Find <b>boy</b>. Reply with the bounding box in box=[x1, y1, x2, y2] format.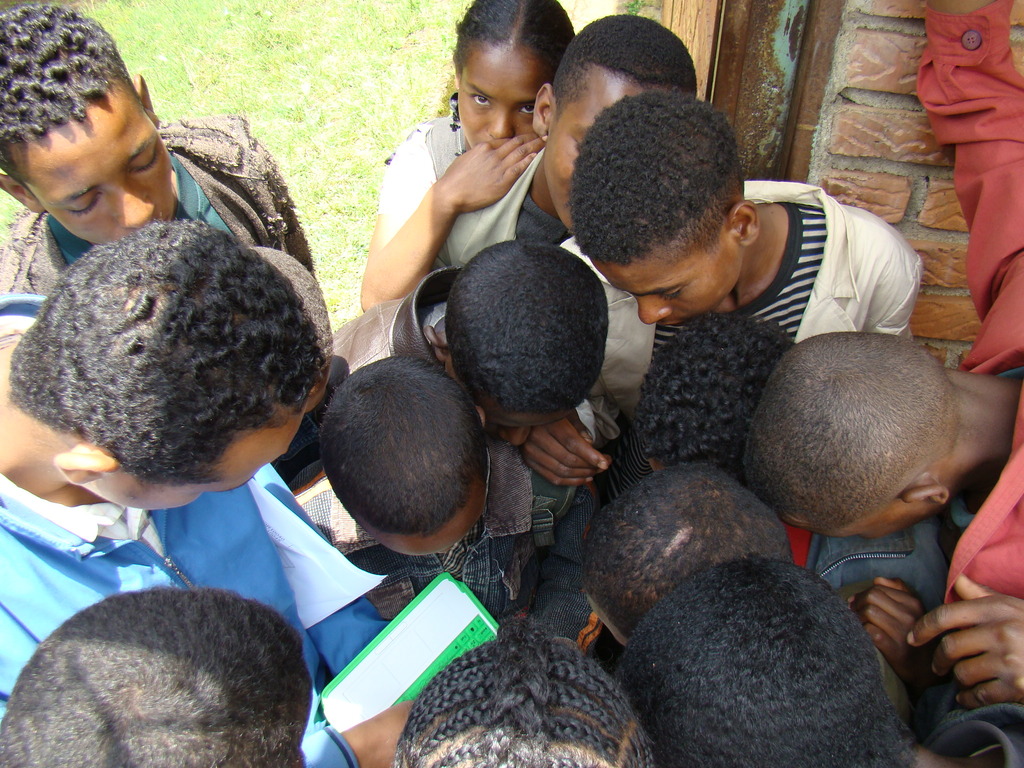
box=[611, 550, 1023, 767].
